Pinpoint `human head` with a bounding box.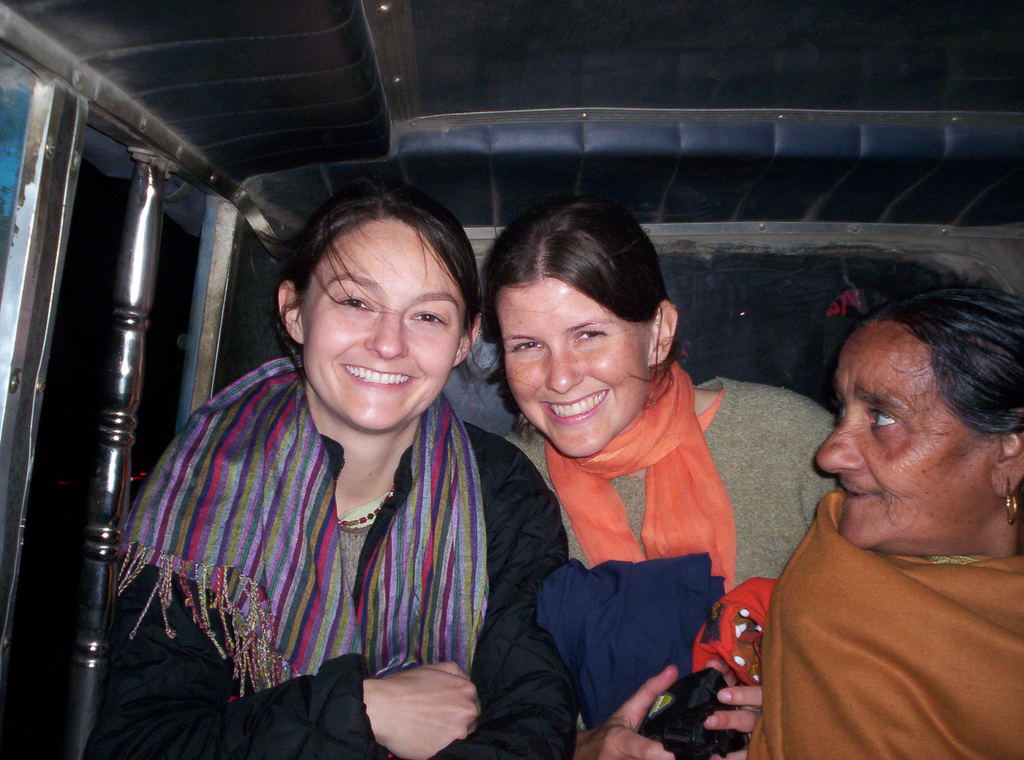
select_region(819, 290, 1023, 549).
